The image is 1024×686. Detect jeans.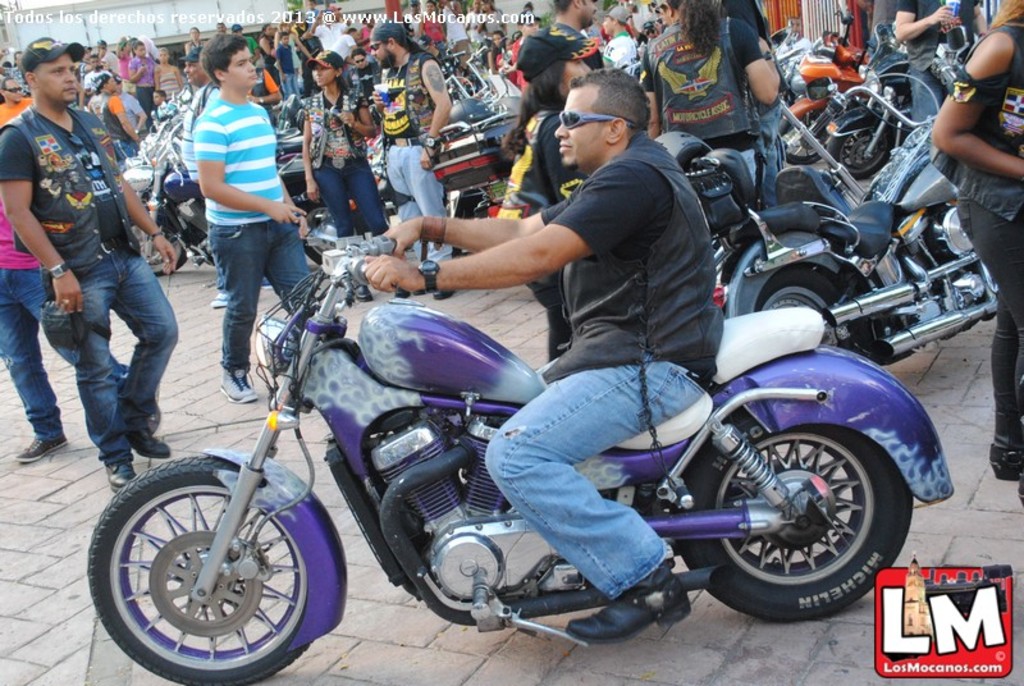
Detection: select_region(384, 134, 447, 261).
